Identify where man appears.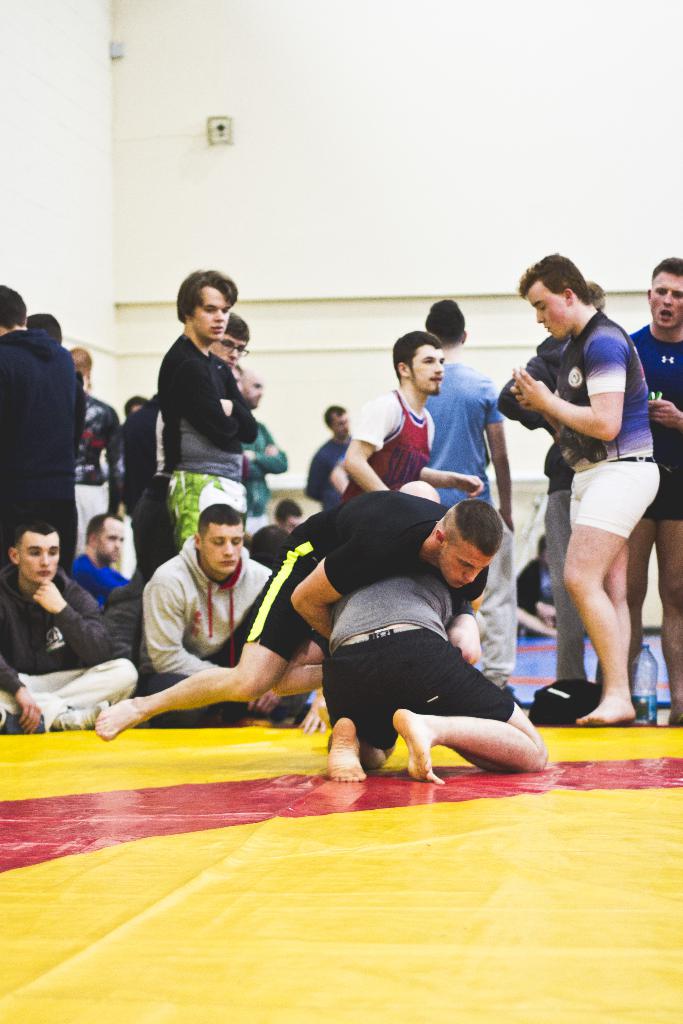
Appears at 507 248 661 724.
